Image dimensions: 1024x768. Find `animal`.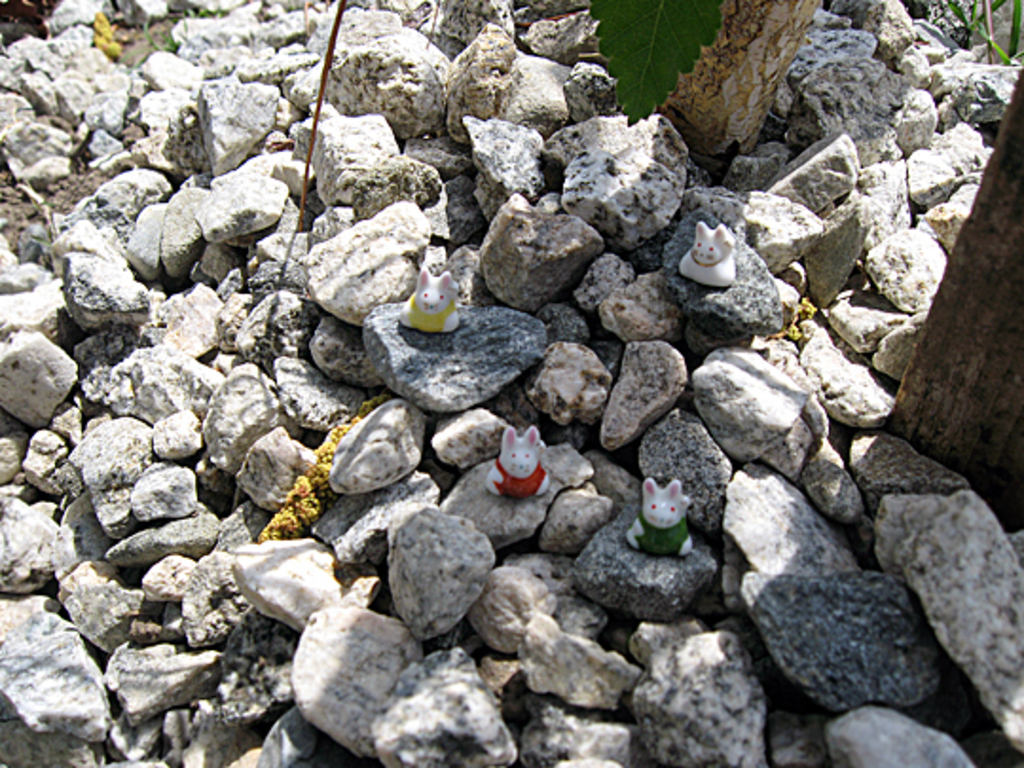
[left=622, top=476, right=696, bottom=554].
